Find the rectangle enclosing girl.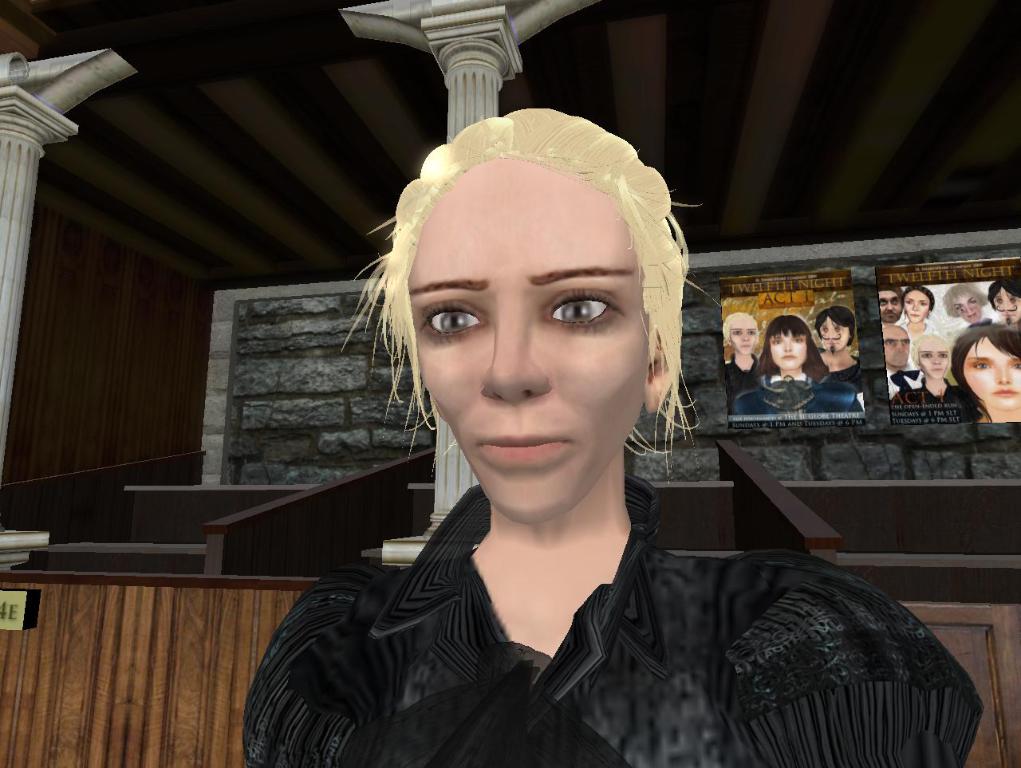
987, 278, 1020, 323.
